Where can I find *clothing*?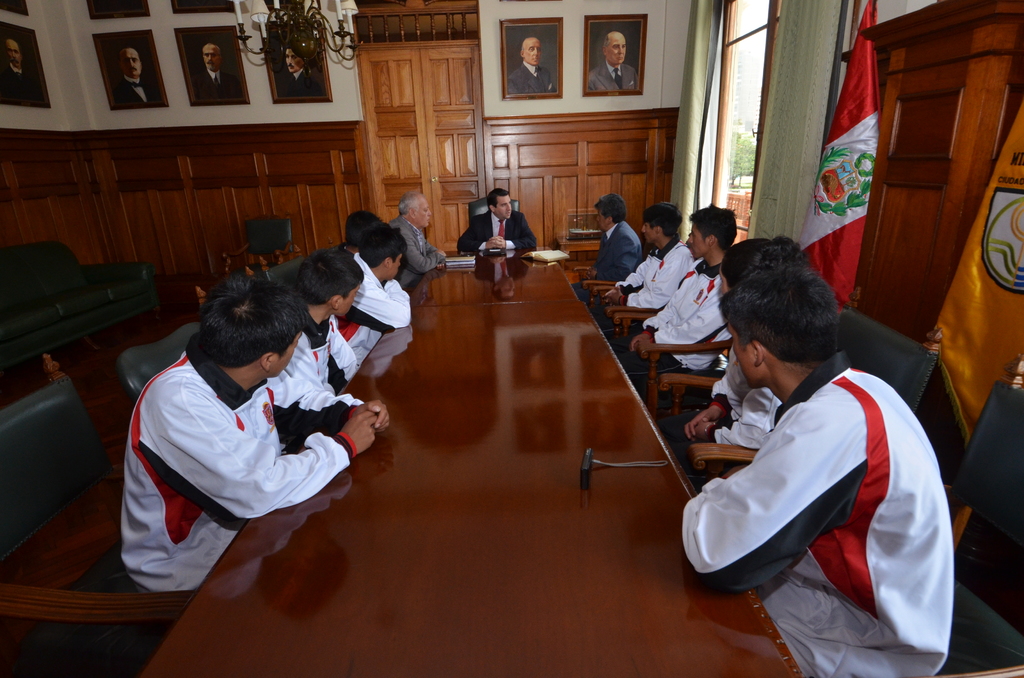
You can find it at x1=0, y1=68, x2=36, y2=112.
